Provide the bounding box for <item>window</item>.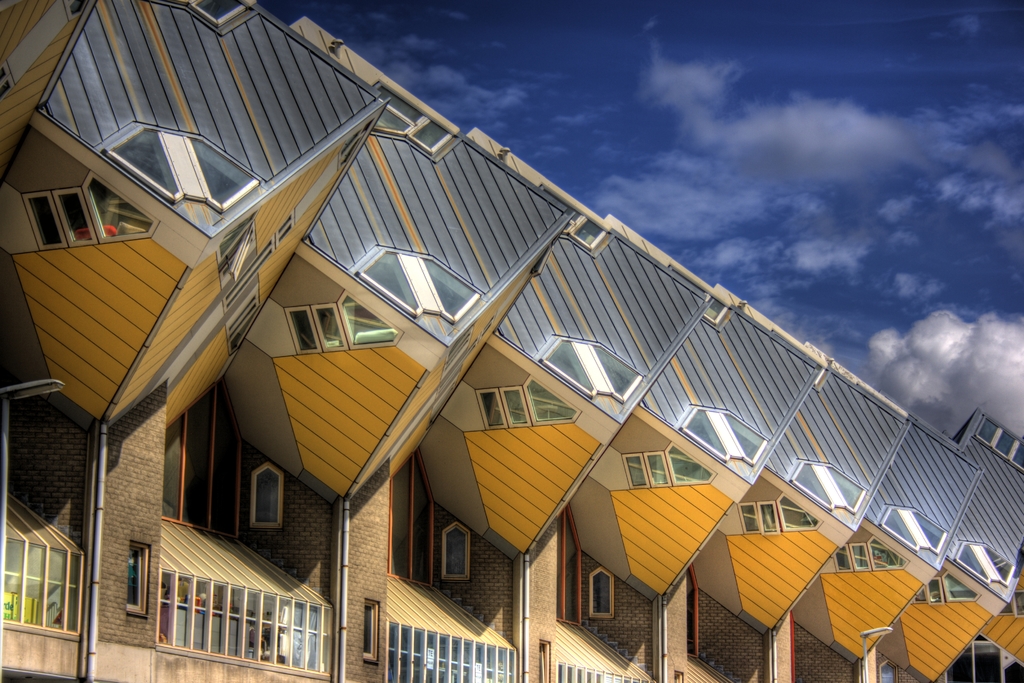
bbox(126, 543, 148, 615).
